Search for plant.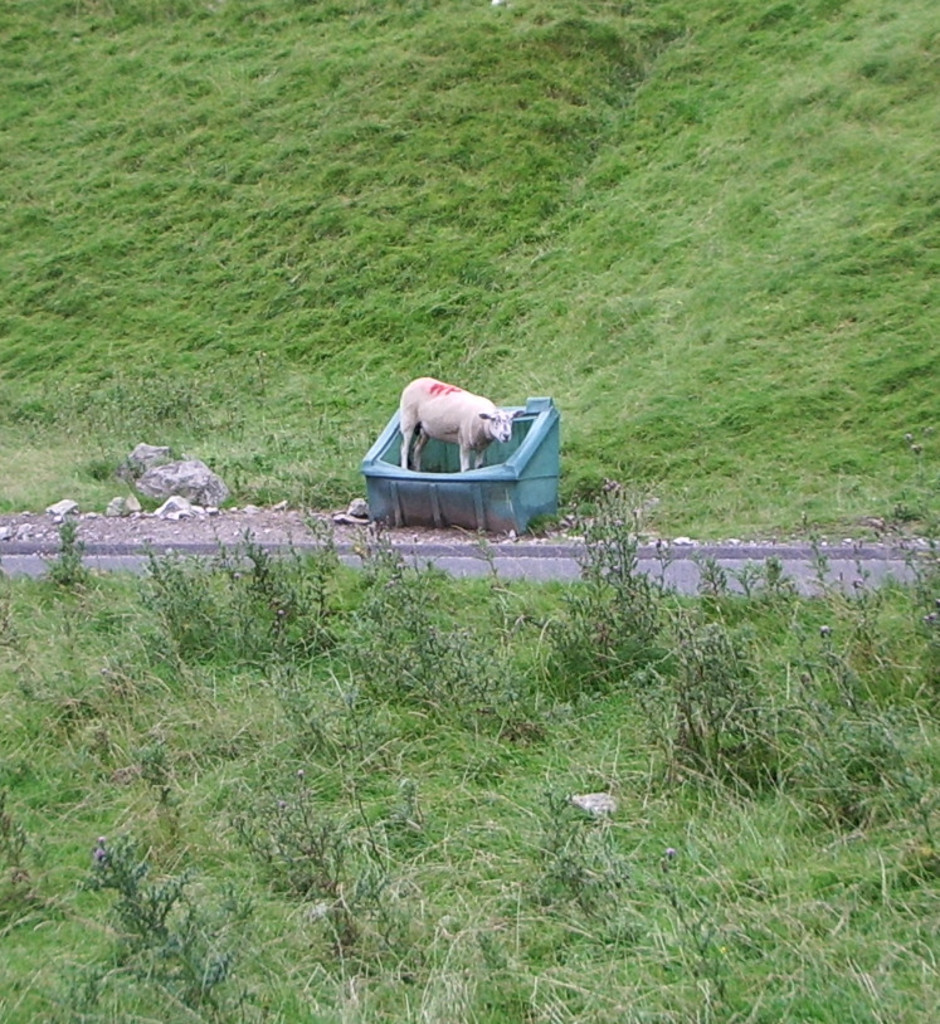
Found at crop(48, 518, 92, 587).
